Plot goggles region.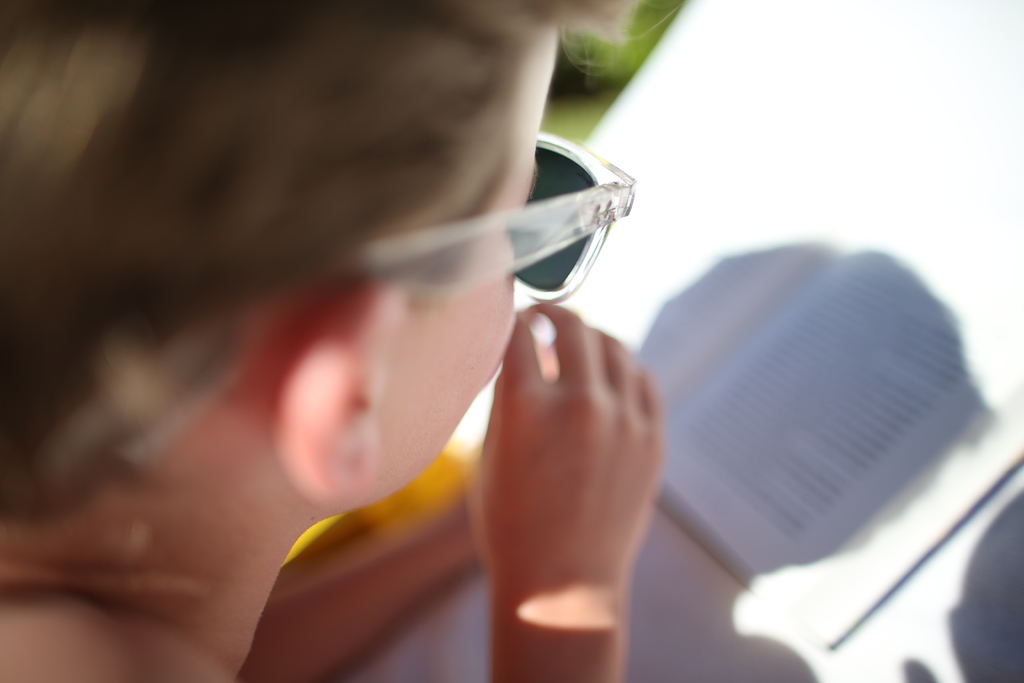
Plotted at 330:128:633:307.
